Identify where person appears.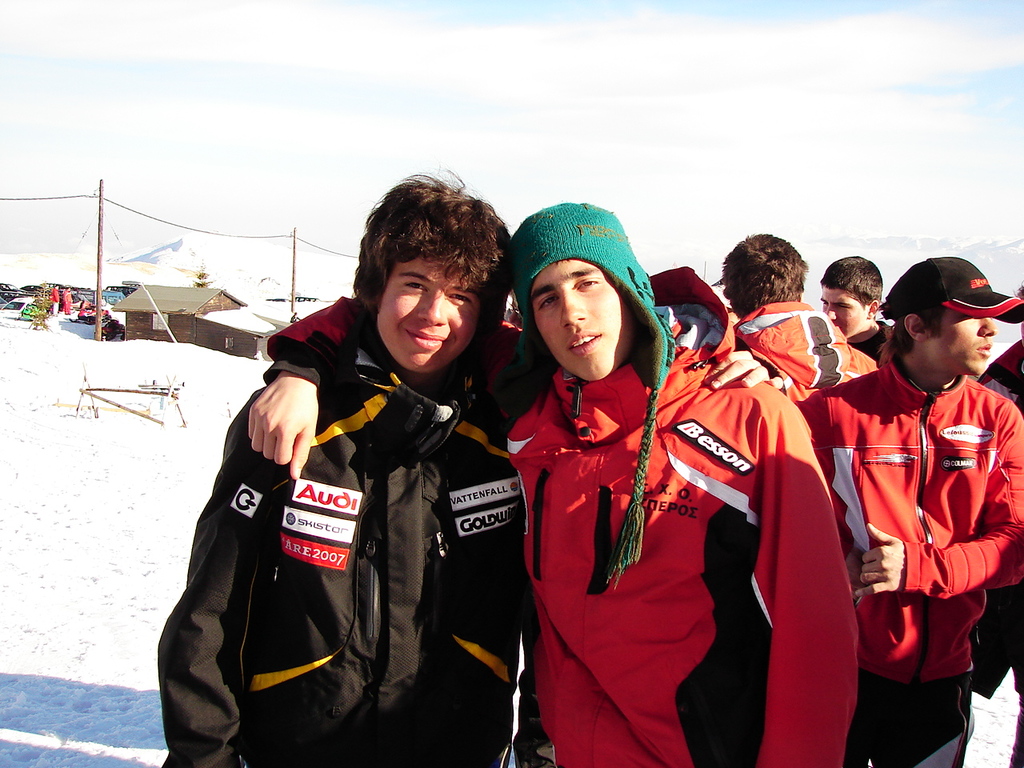
Appears at <box>819,250,901,378</box>.
